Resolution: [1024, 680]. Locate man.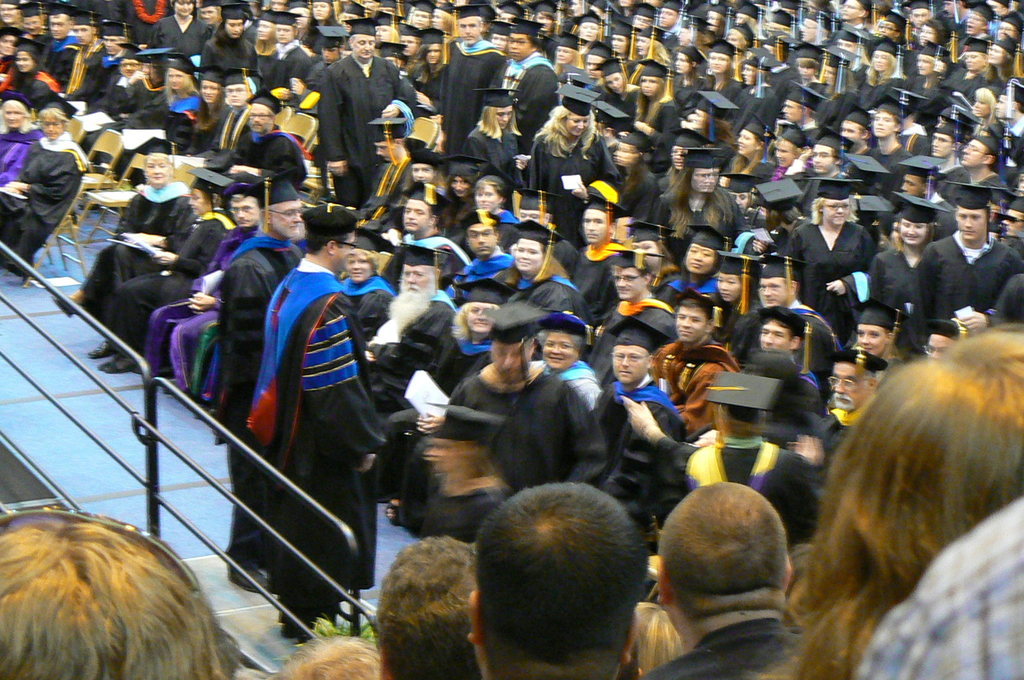
(x1=613, y1=365, x2=817, y2=525).
